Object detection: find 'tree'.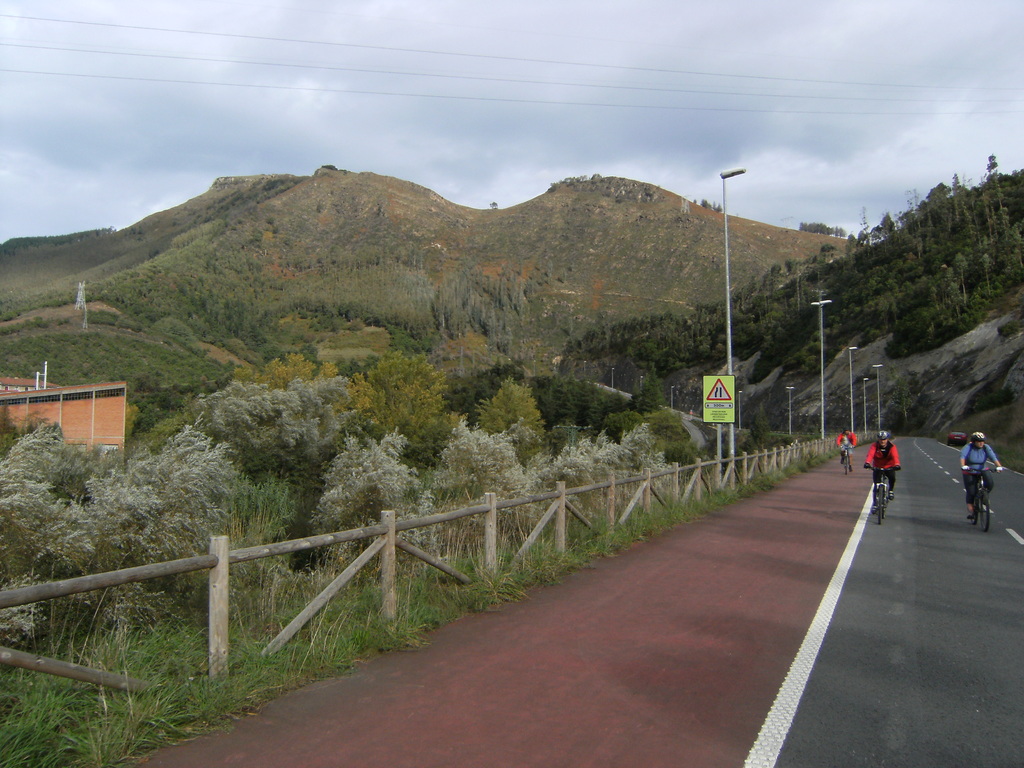
x1=0 y1=227 x2=104 y2=246.
